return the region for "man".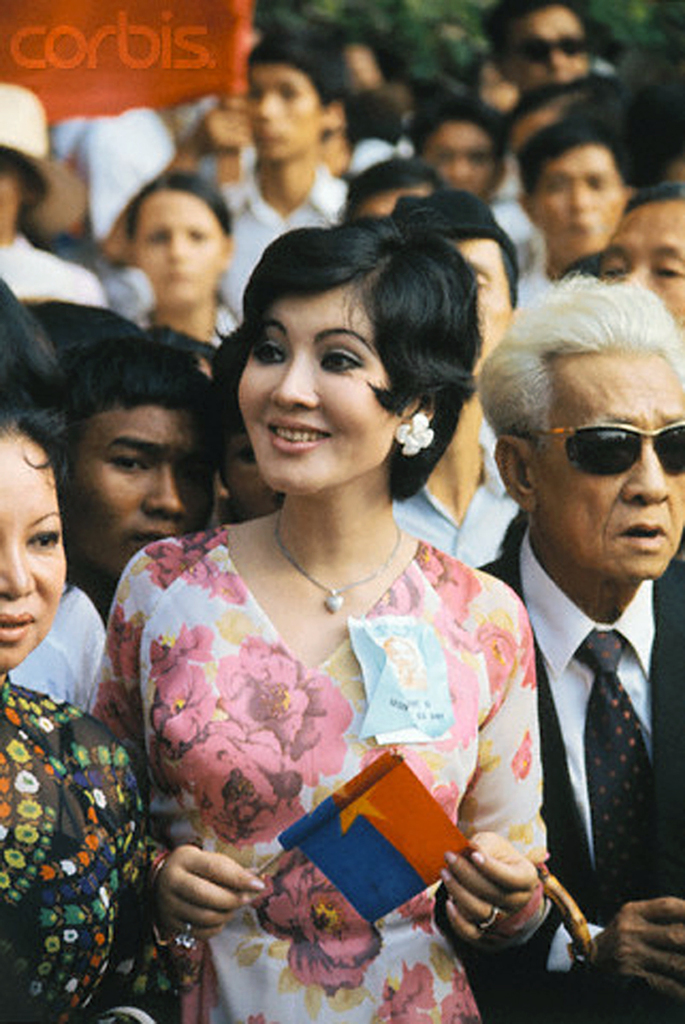
locate(468, 296, 684, 973).
